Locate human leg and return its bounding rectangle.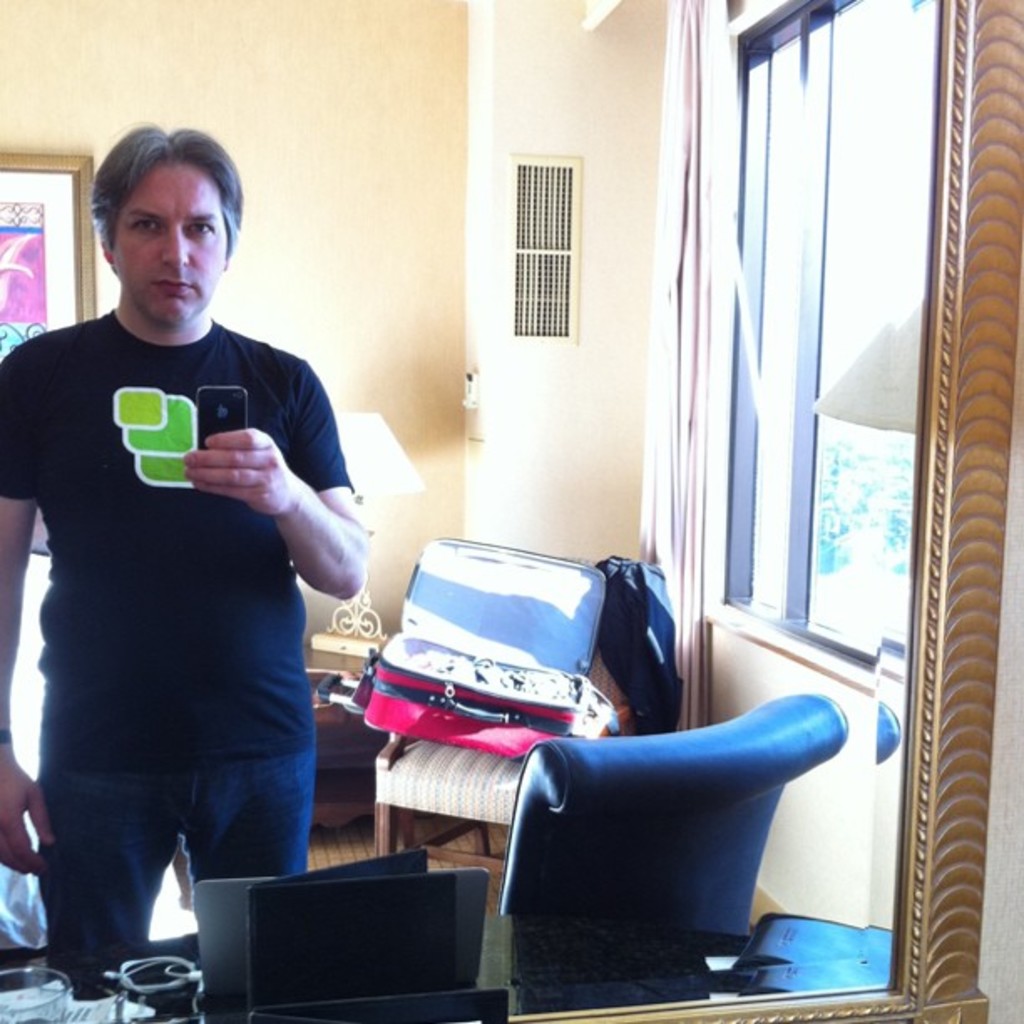
box=[35, 718, 179, 954].
